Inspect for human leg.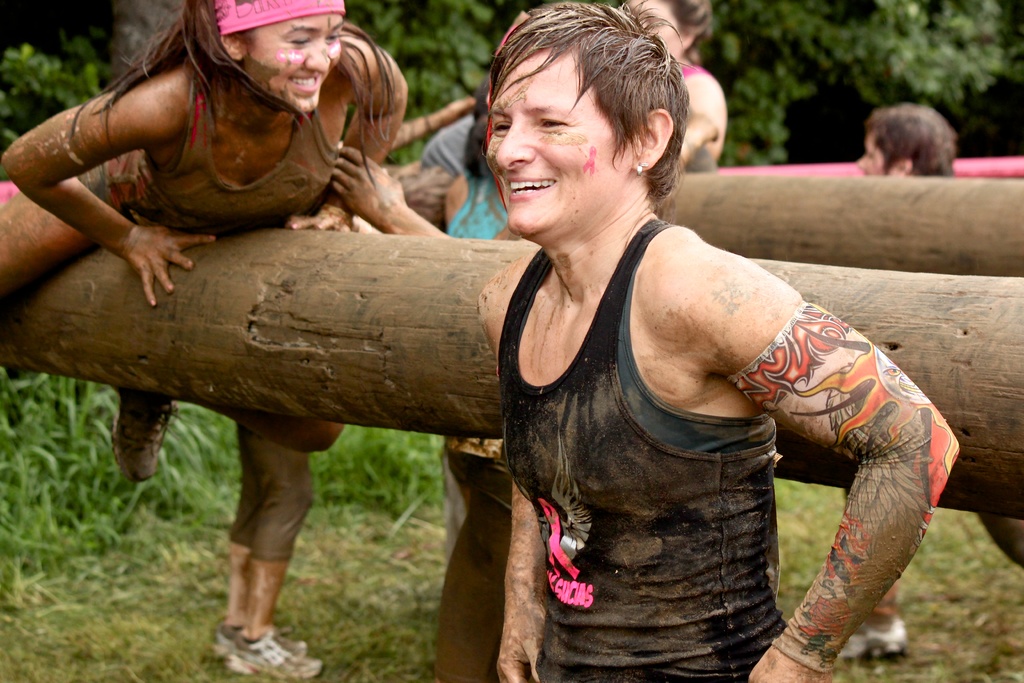
Inspection: 207:424:310:650.
